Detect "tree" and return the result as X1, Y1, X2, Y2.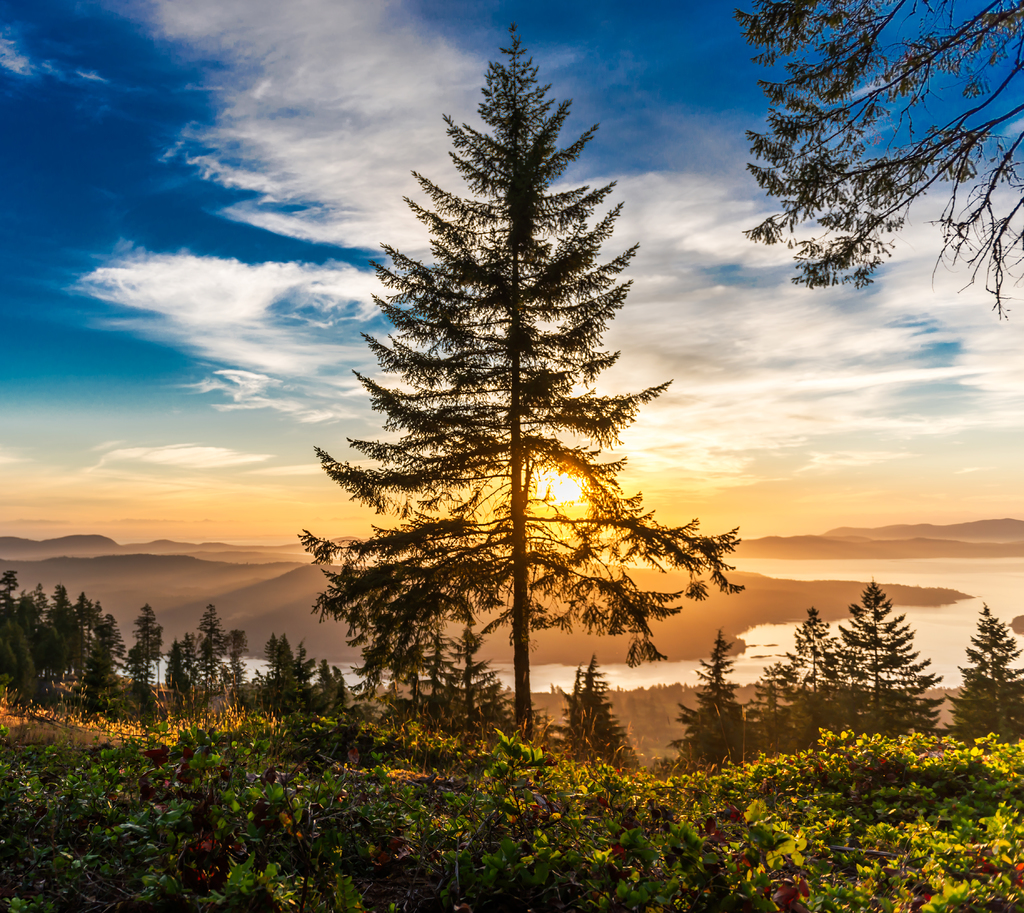
0, 564, 35, 702.
